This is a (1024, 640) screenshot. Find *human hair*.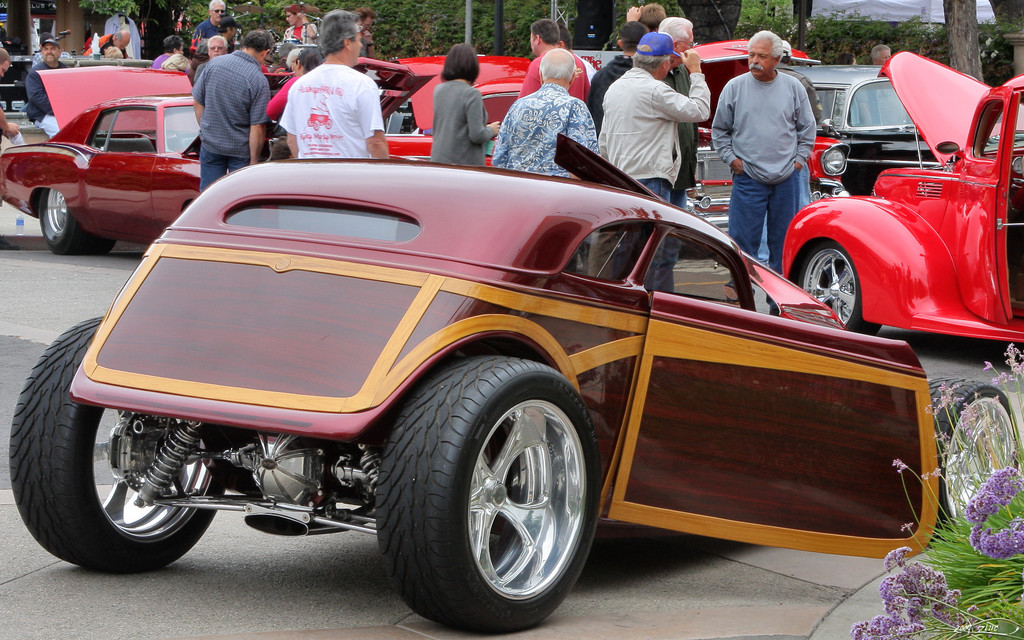
Bounding box: 630,44,668,76.
